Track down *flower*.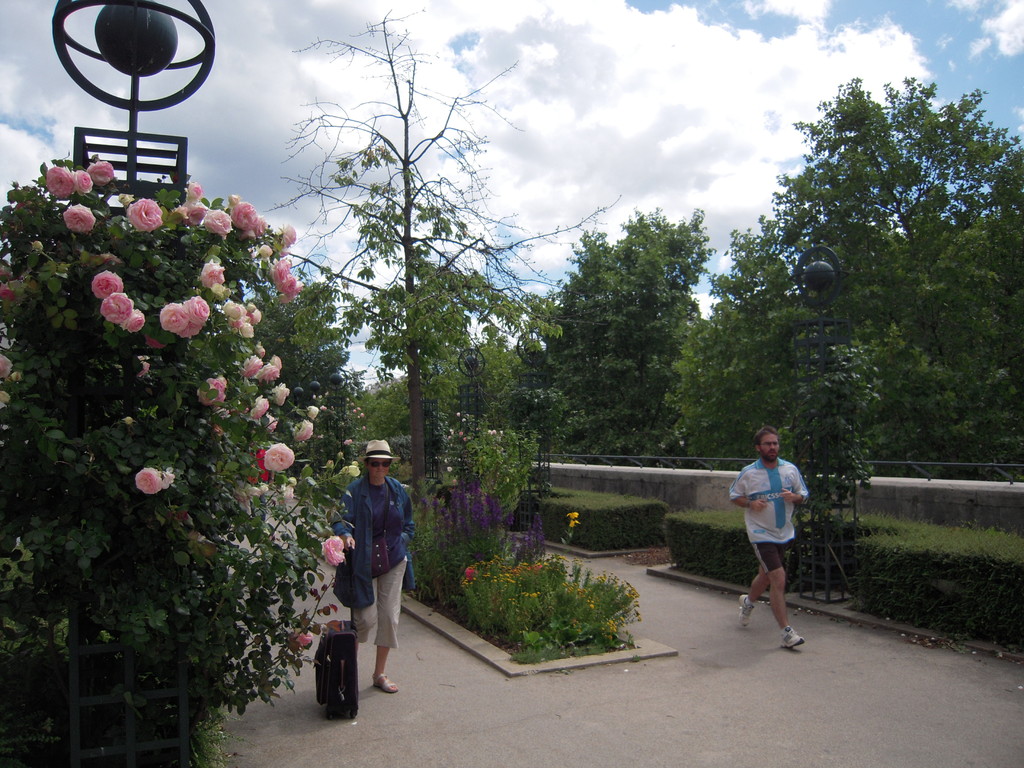
Tracked to crop(420, 482, 557, 563).
